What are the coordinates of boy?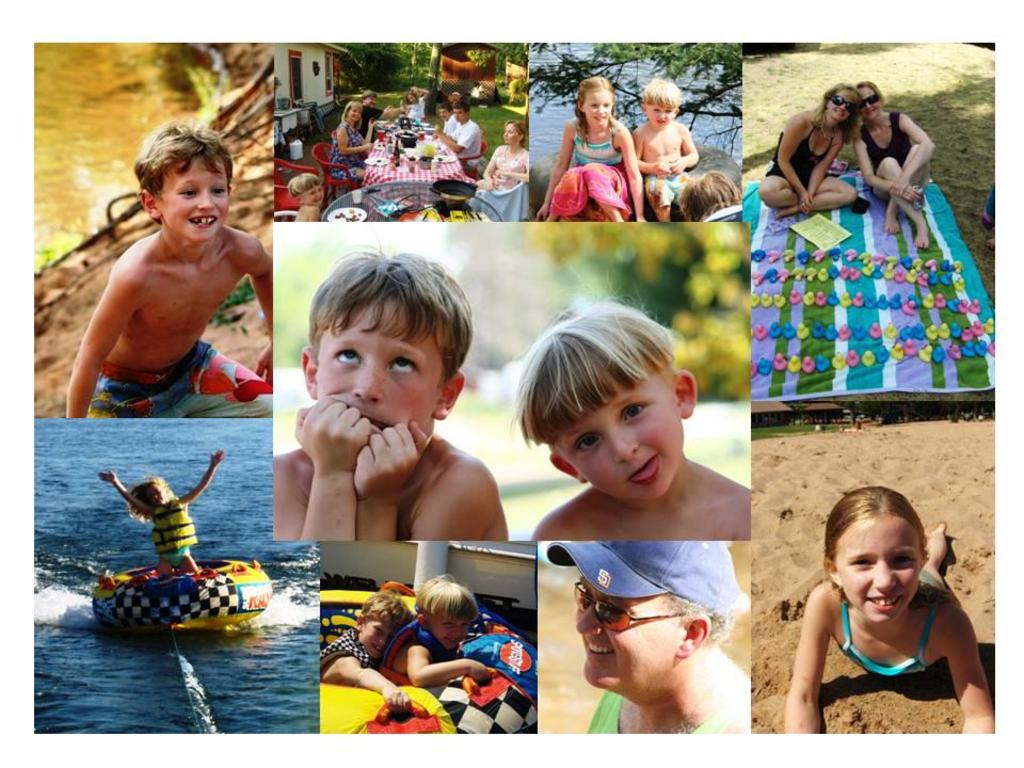
Rect(288, 169, 322, 220).
